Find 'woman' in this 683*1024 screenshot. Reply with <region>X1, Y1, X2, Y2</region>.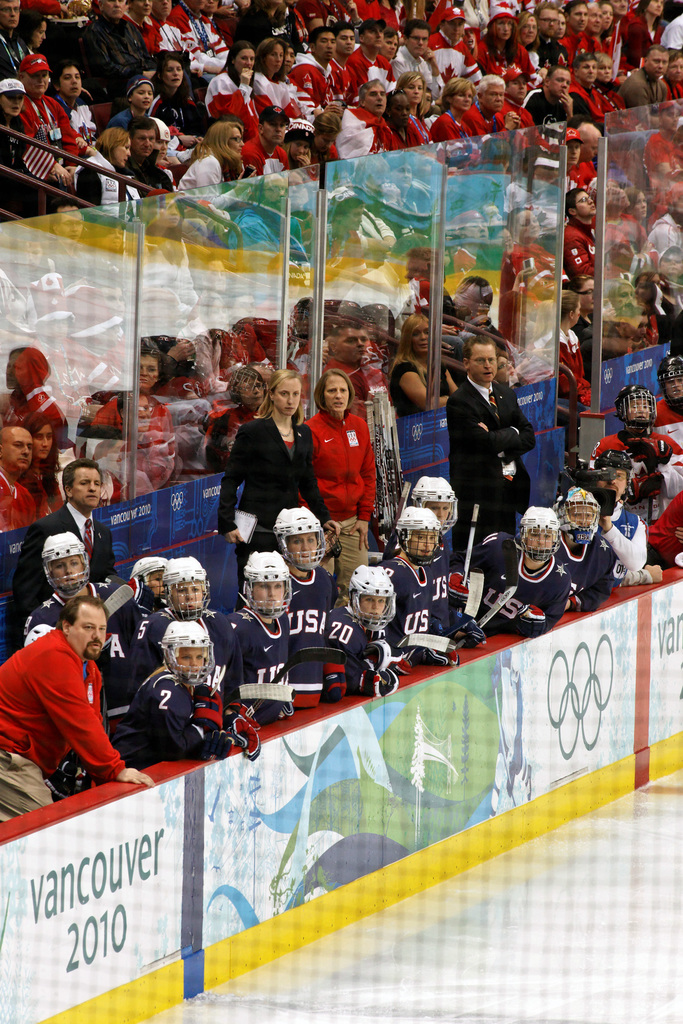
<region>429, 74, 474, 141</region>.
